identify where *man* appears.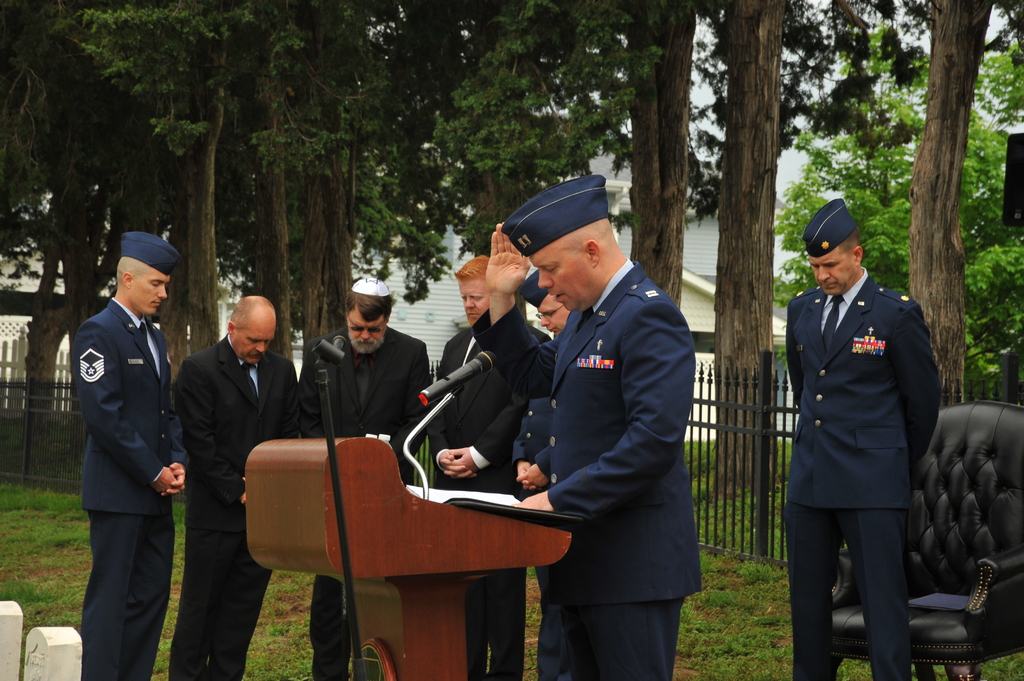
Appears at bbox=(484, 171, 698, 680).
